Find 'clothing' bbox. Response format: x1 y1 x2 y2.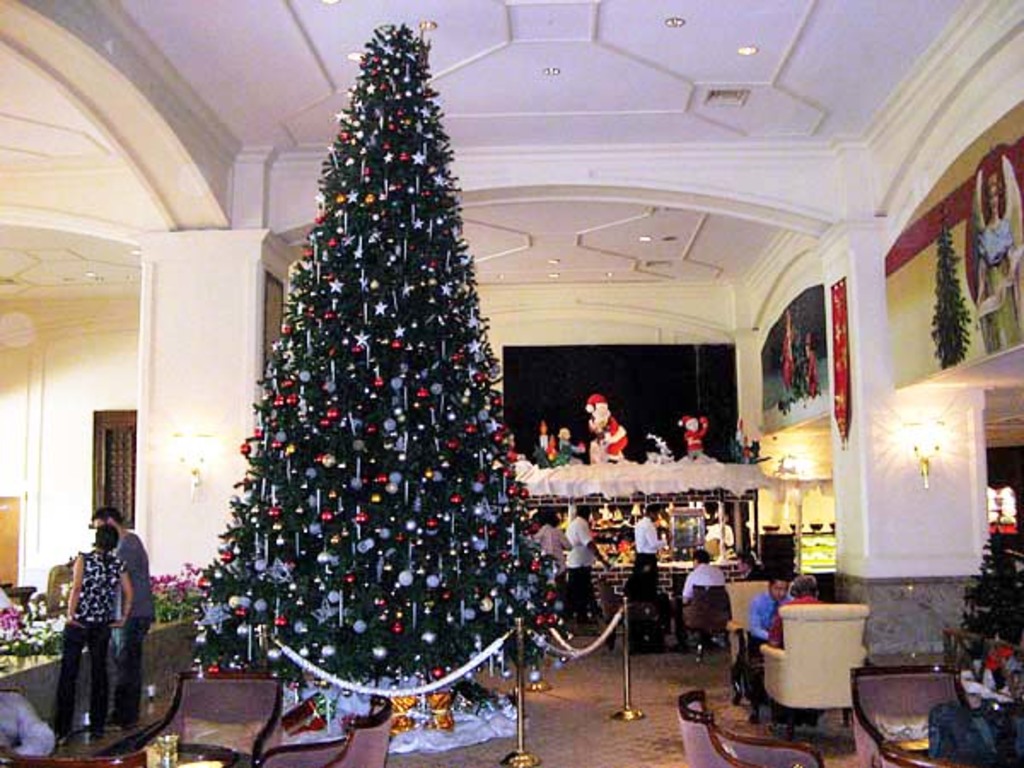
681 555 725 642.
